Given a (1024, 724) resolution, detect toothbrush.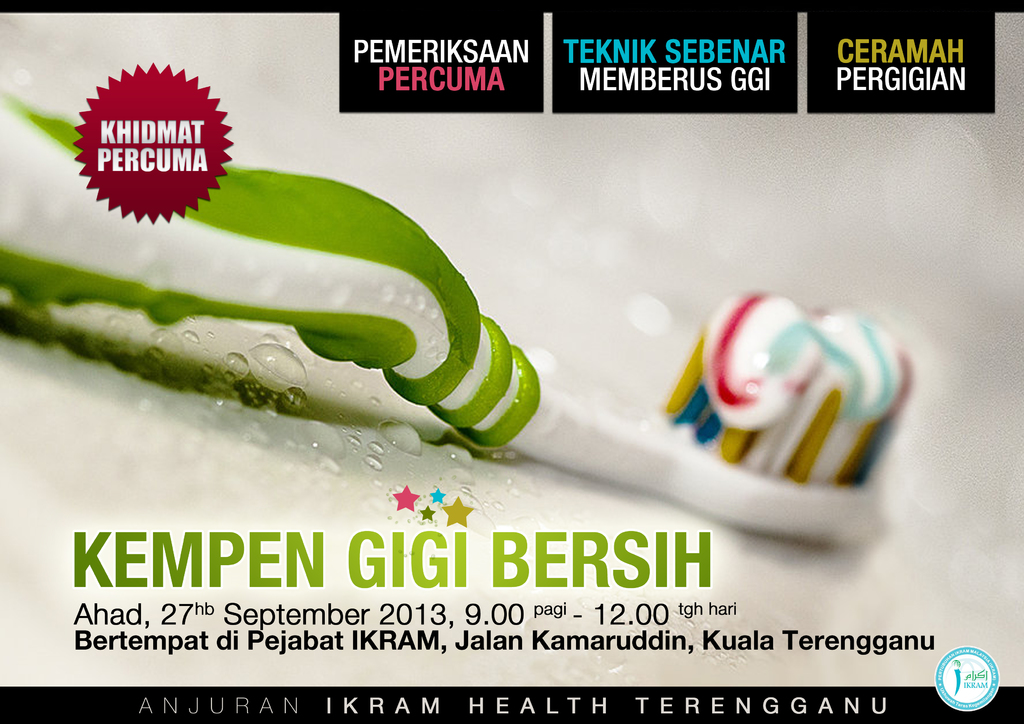
1, 92, 913, 545.
